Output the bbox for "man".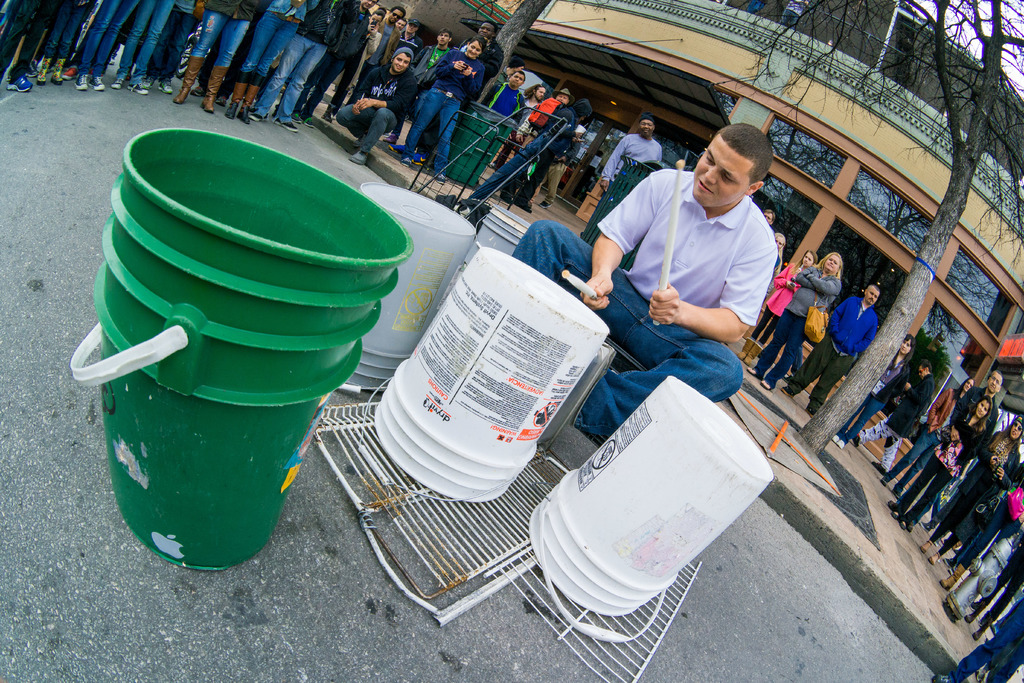
select_region(553, 120, 806, 485).
